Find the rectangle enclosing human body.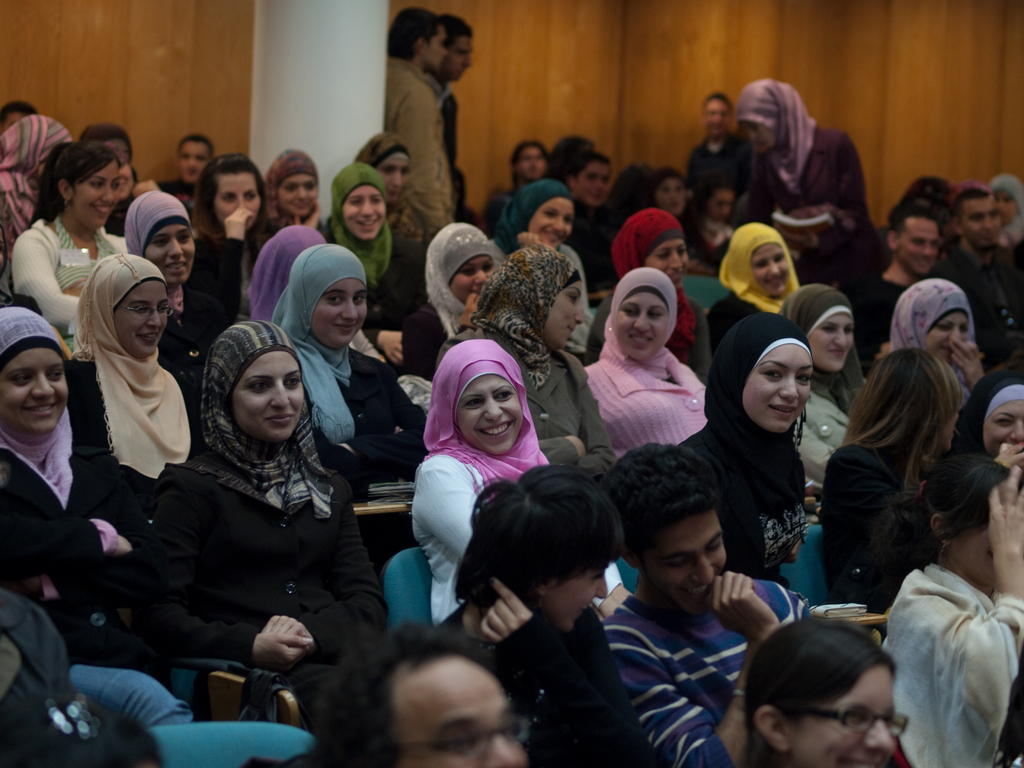
l=402, t=296, r=489, b=443.
